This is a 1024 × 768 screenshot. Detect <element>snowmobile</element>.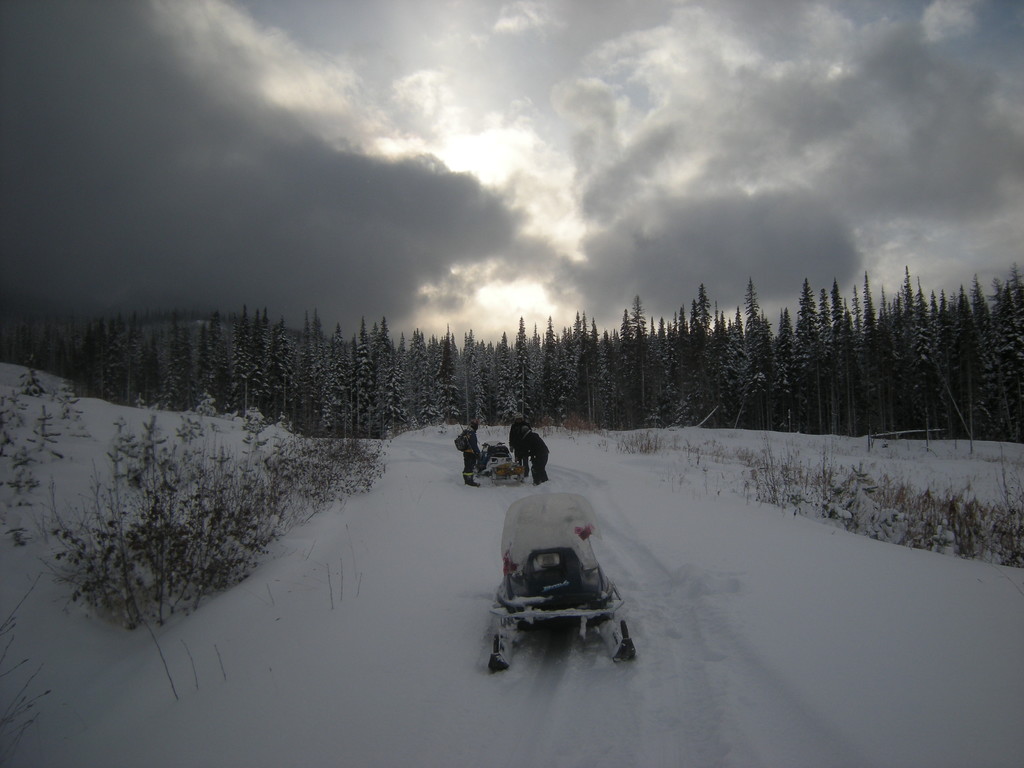
select_region(474, 438, 527, 487).
